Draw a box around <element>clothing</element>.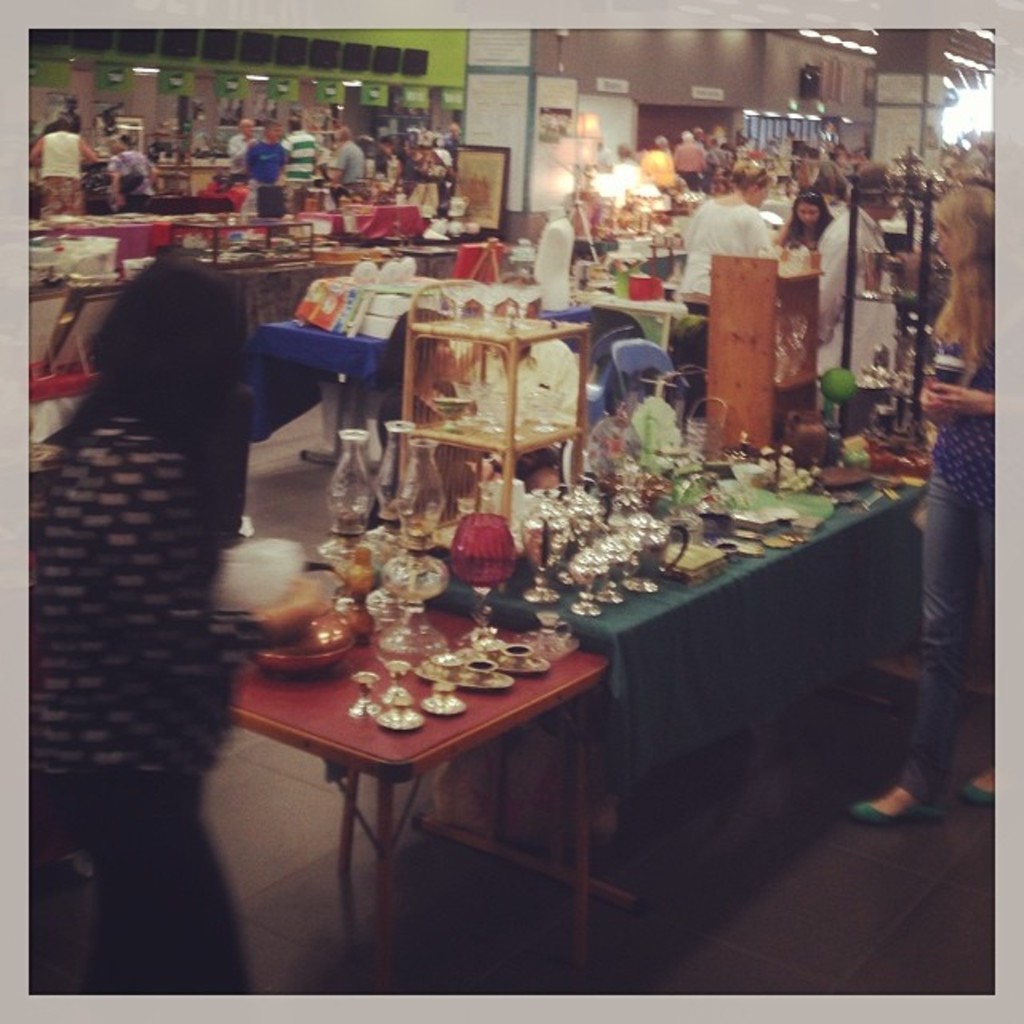
bbox=[29, 411, 259, 994].
